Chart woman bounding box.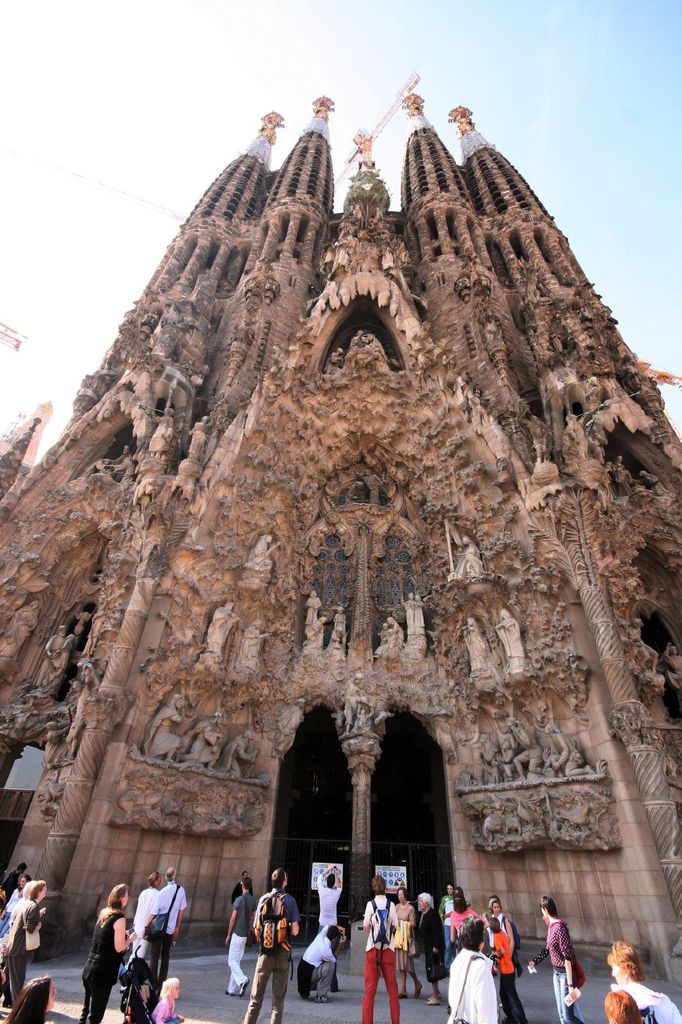
Charted: {"x1": 360, "y1": 872, "x2": 402, "y2": 1023}.
